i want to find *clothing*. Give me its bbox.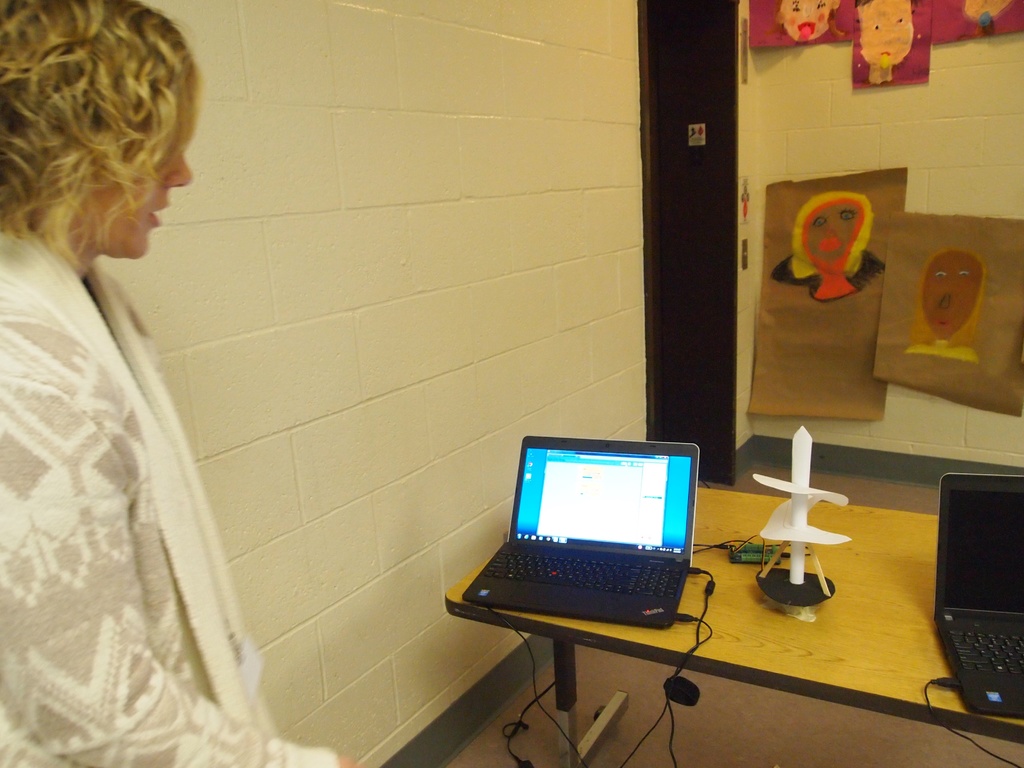
Rect(3, 173, 266, 744).
